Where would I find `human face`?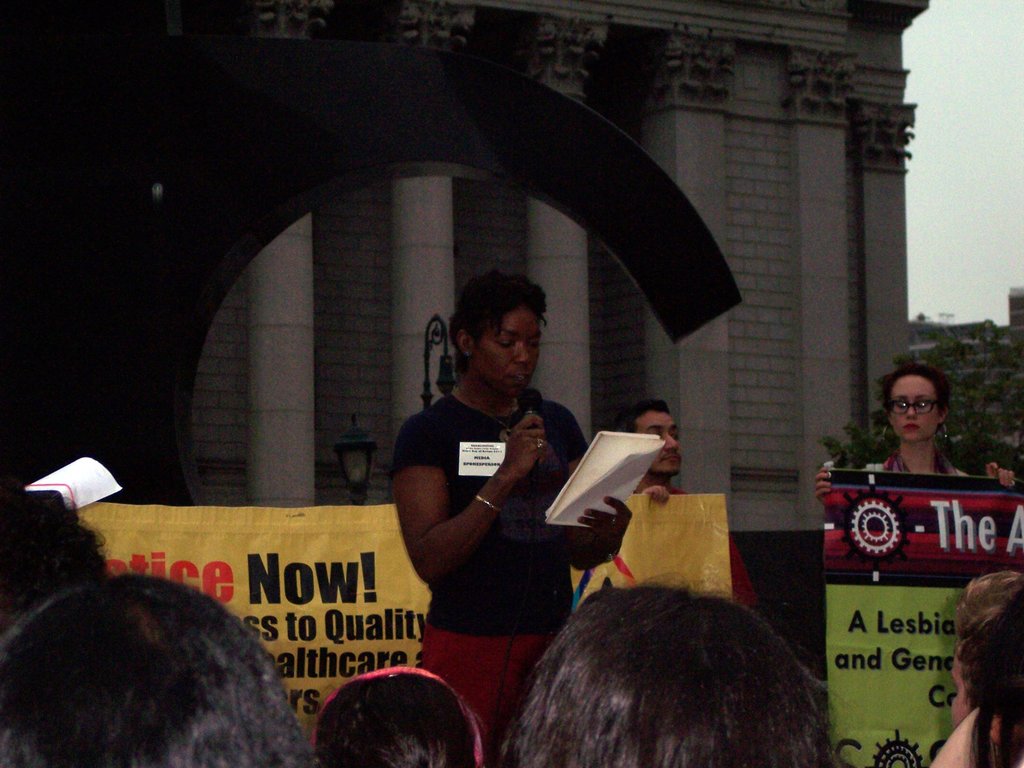
At <bbox>465, 308, 540, 392</bbox>.
